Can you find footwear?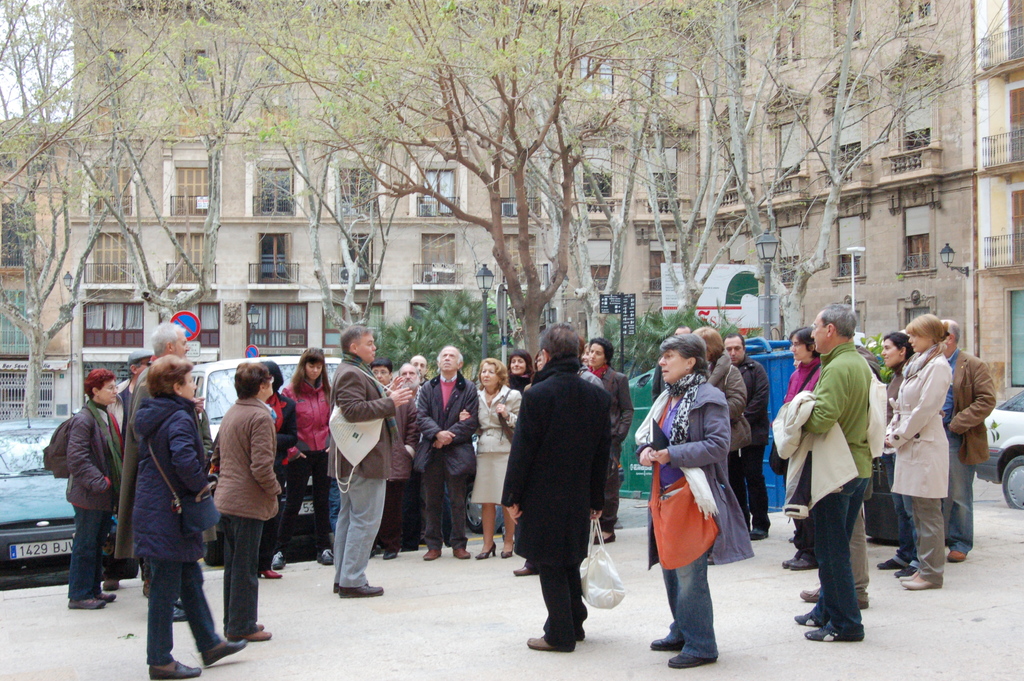
Yes, bounding box: rect(241, 629, 273, 639).
